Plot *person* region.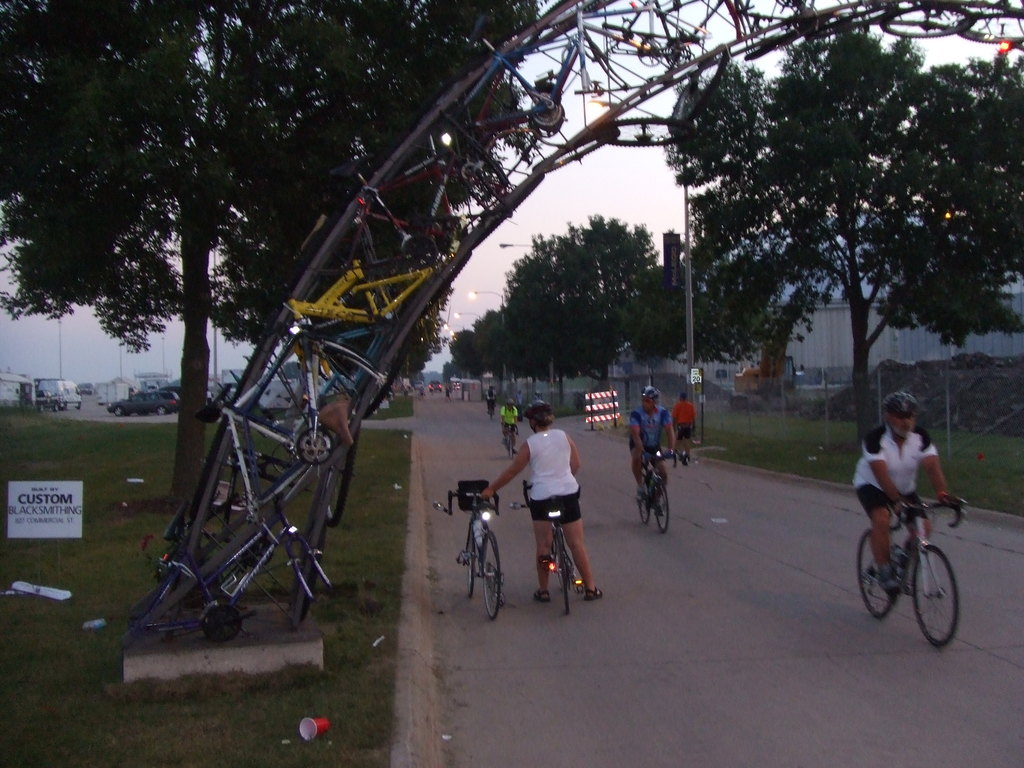
Plotted at {"left": 673, "top": 385, "right": 698, "bottom": 468}.
